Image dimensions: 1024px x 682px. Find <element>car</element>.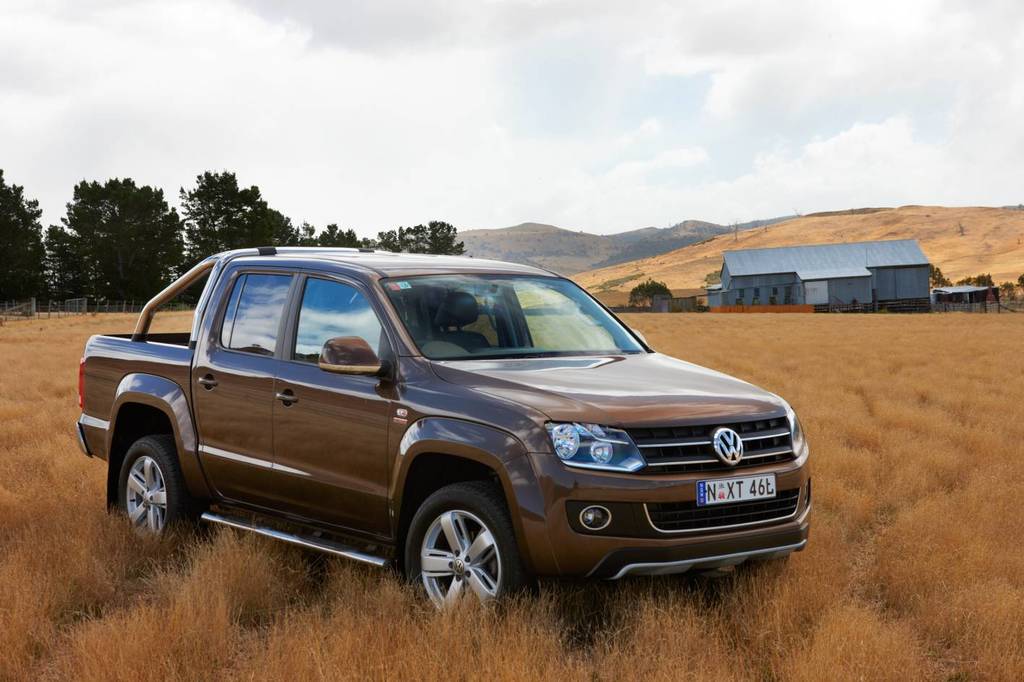
72,246,810,619.
